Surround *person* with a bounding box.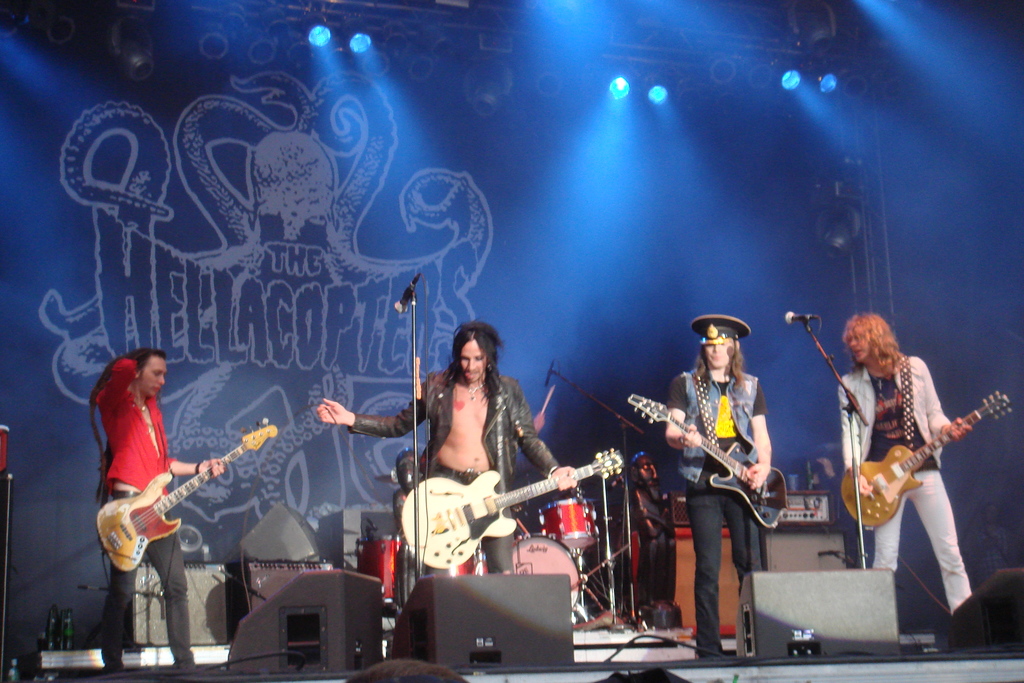
rect(977, 508, 1007, 585).
